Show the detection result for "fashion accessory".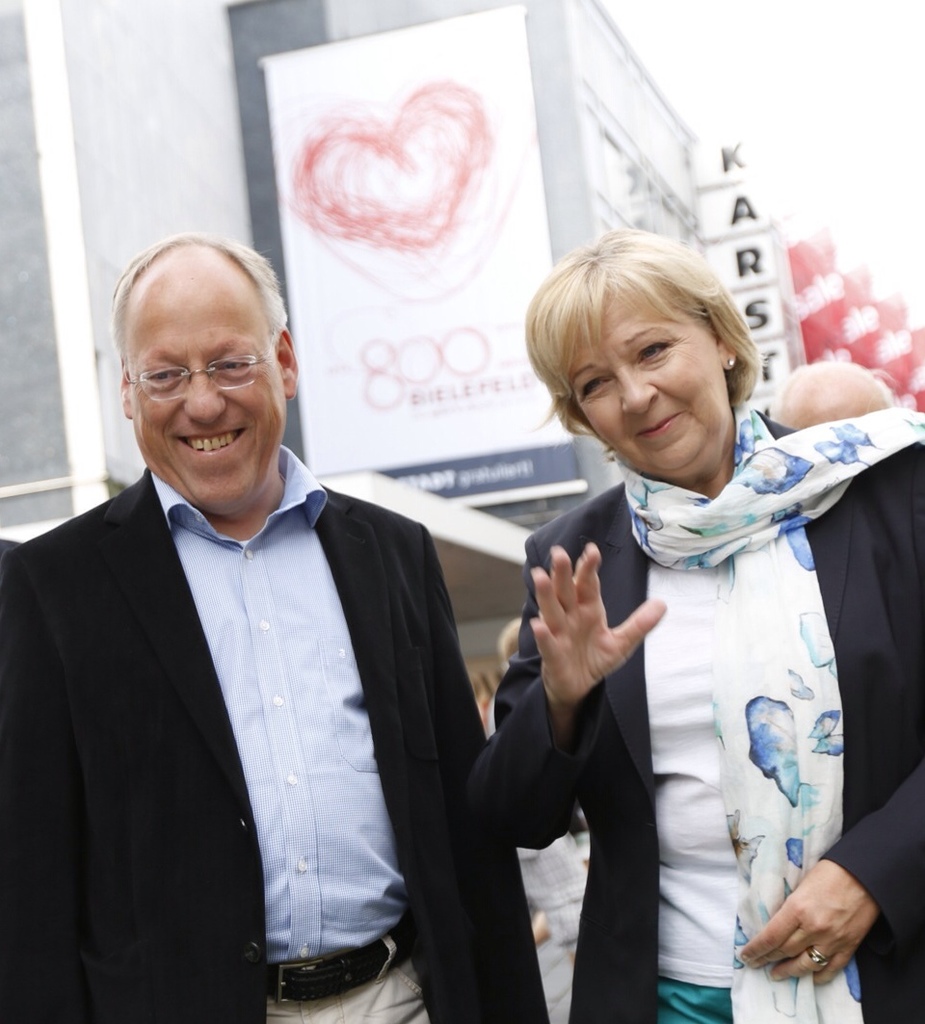
<region>730, 361, 735, 378</region>.
